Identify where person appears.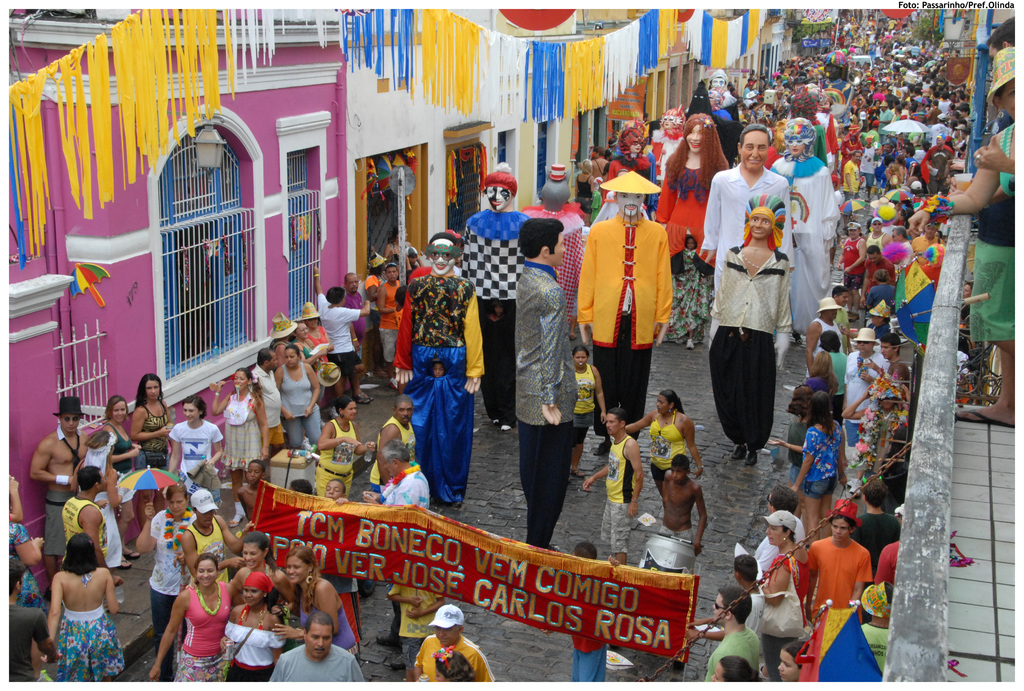
Appears at 760:511:811:682.
